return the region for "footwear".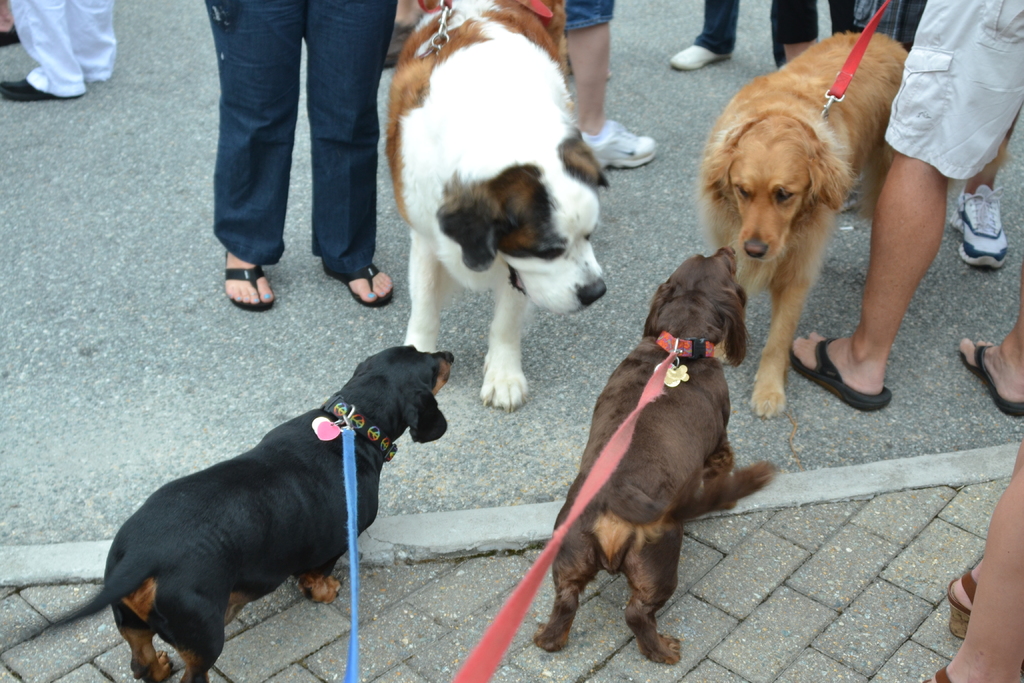
580 124 666 172.
